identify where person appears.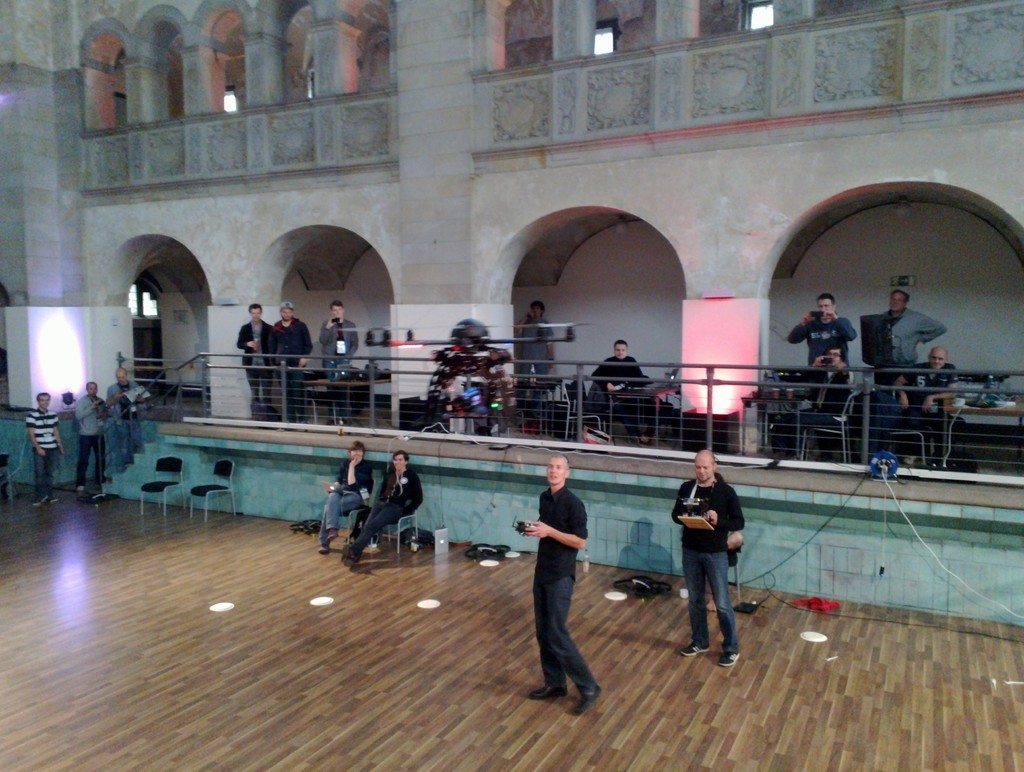
Appears at [left=317, top=300, right=360, bottom=430].
